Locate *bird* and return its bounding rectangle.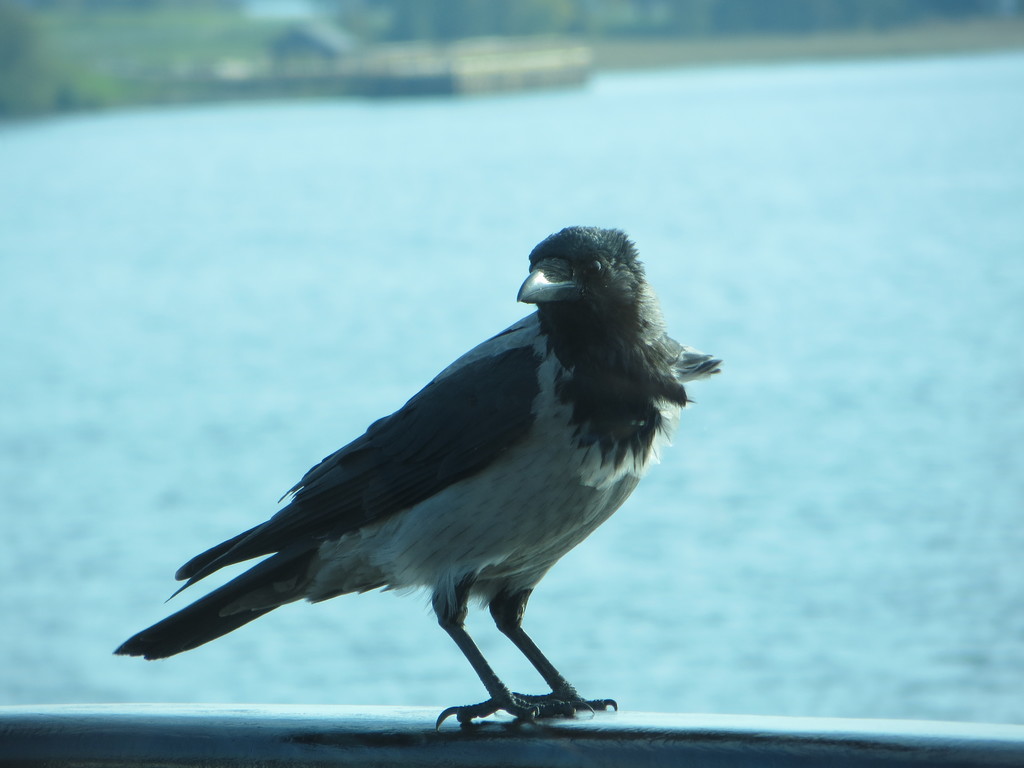
box=[106, 212, 738, 736].
